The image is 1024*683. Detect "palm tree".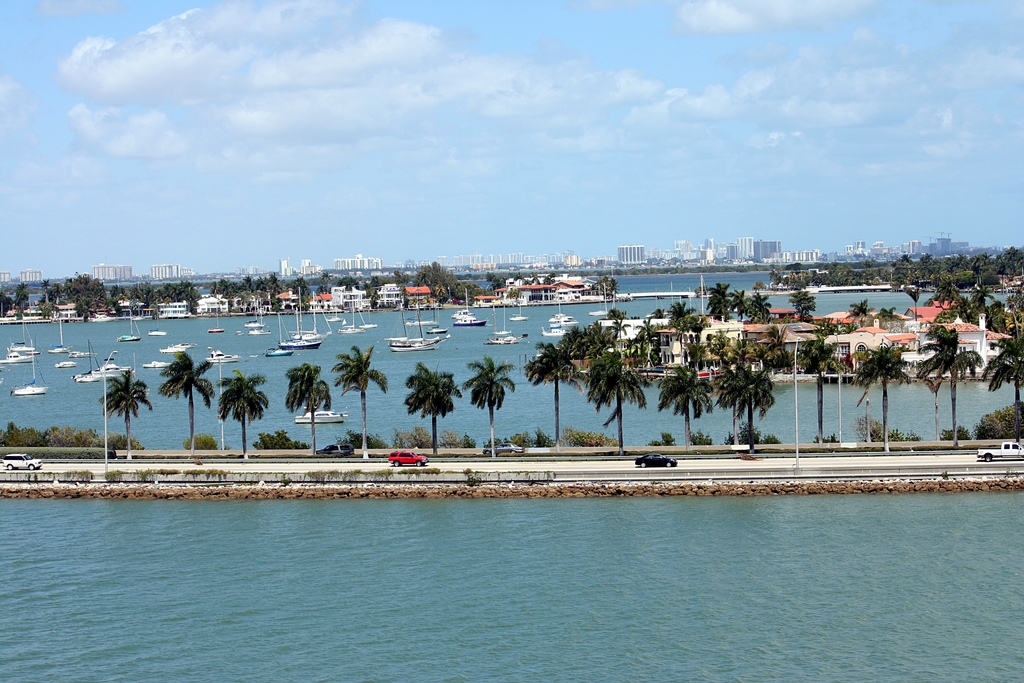
Detection: x1=401, y1=370, x2=456, y2=463.
